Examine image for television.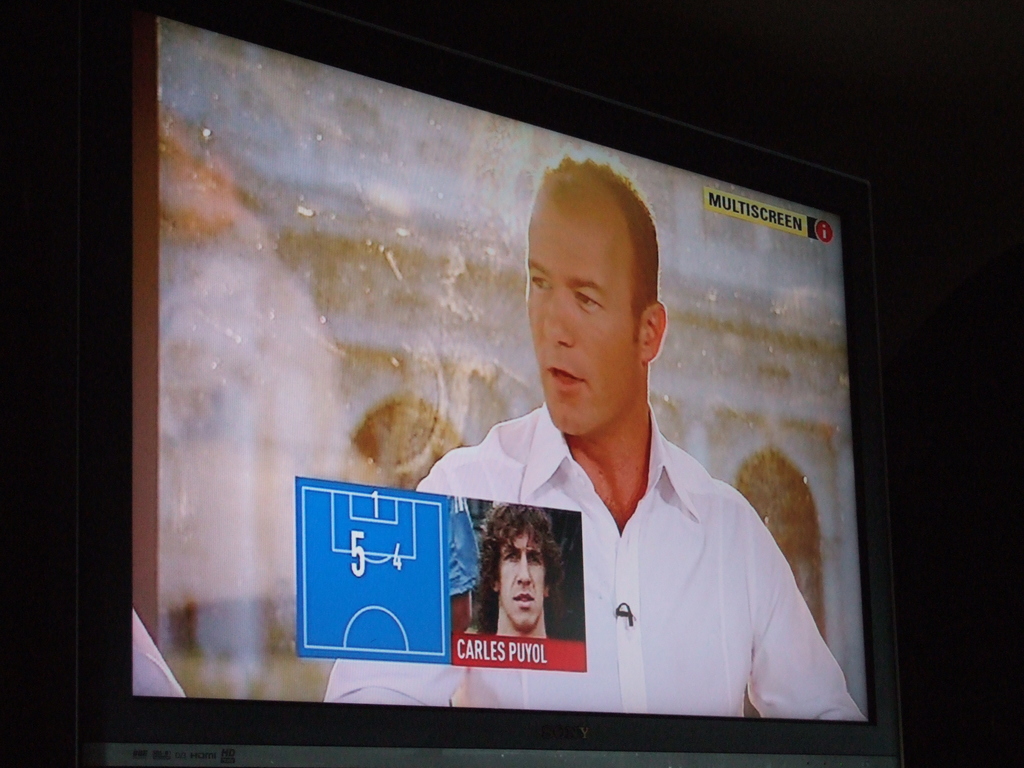
Examination result: (left=131, top=12, right=876, bottom=732).
